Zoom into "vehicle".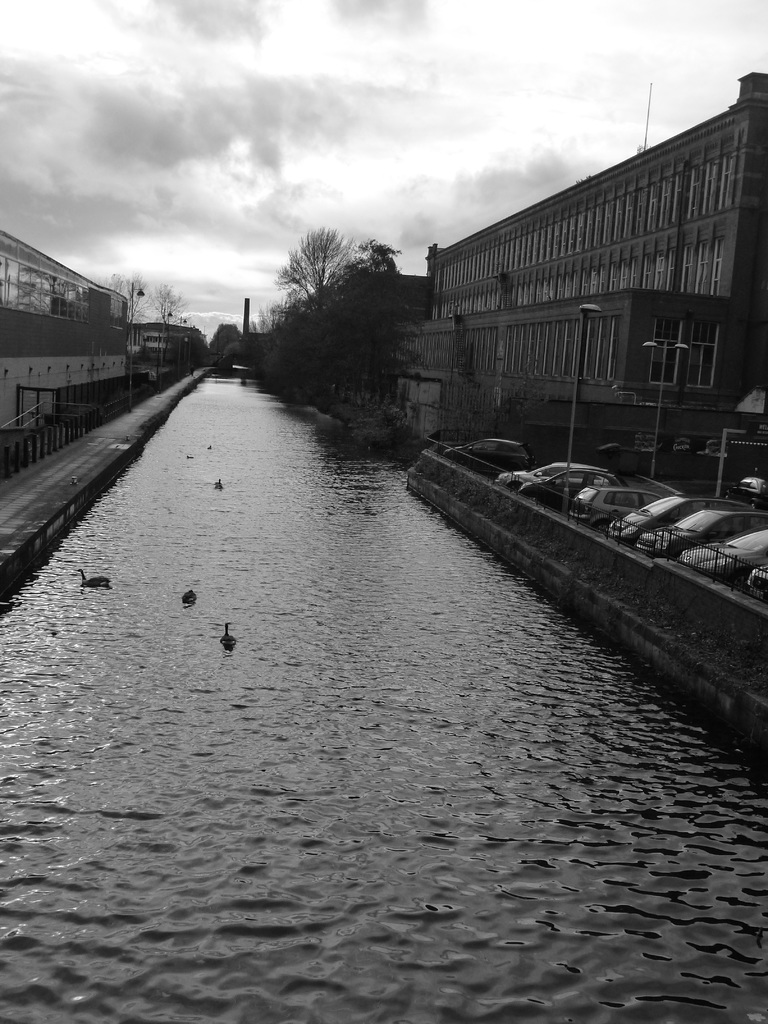
Zoom target: BBox(504, 459, 602, 490).
